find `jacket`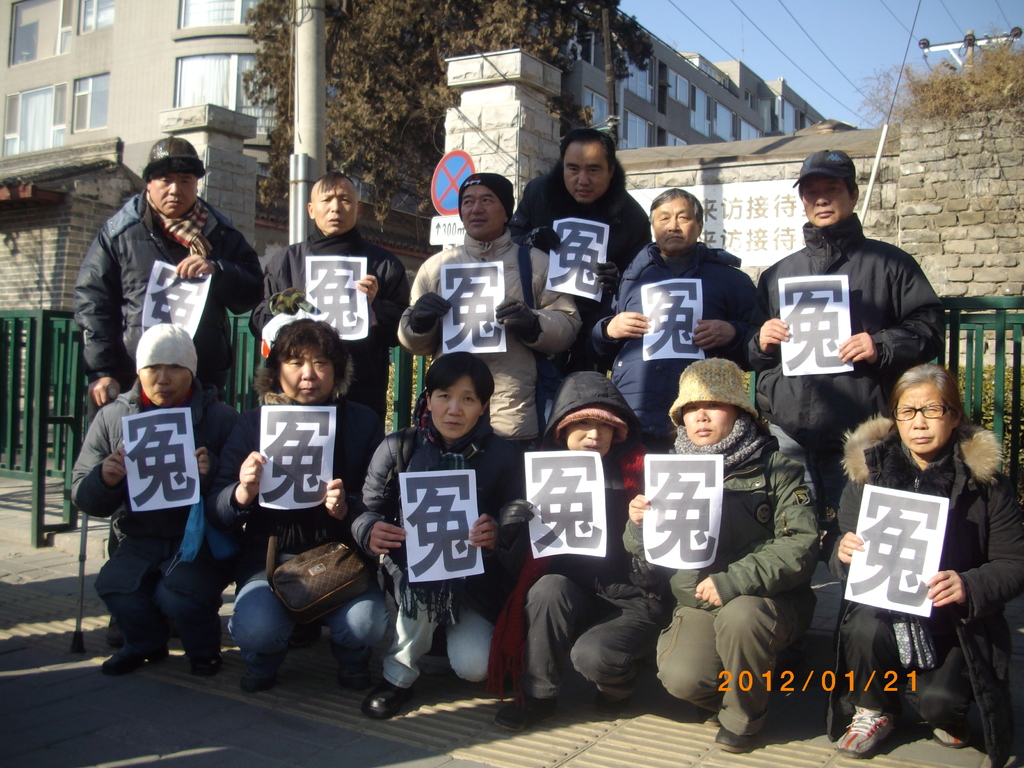
{"x1": 815, "y1": 412, "x2": 1023, "y2": 767}
